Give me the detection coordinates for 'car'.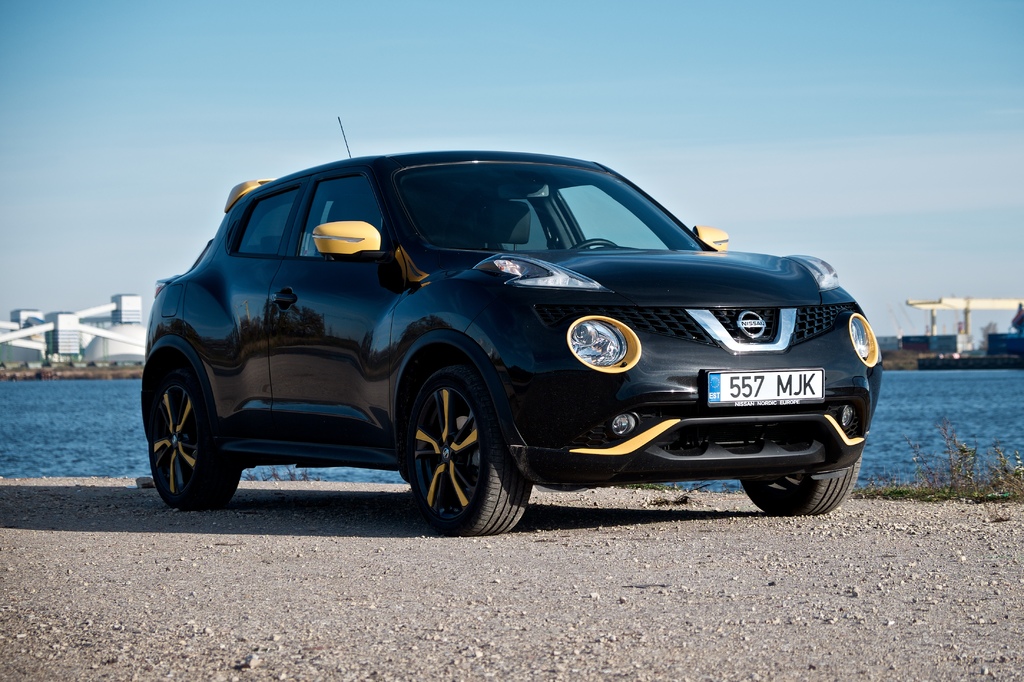
bbox=[137, 148, 881, 538].
